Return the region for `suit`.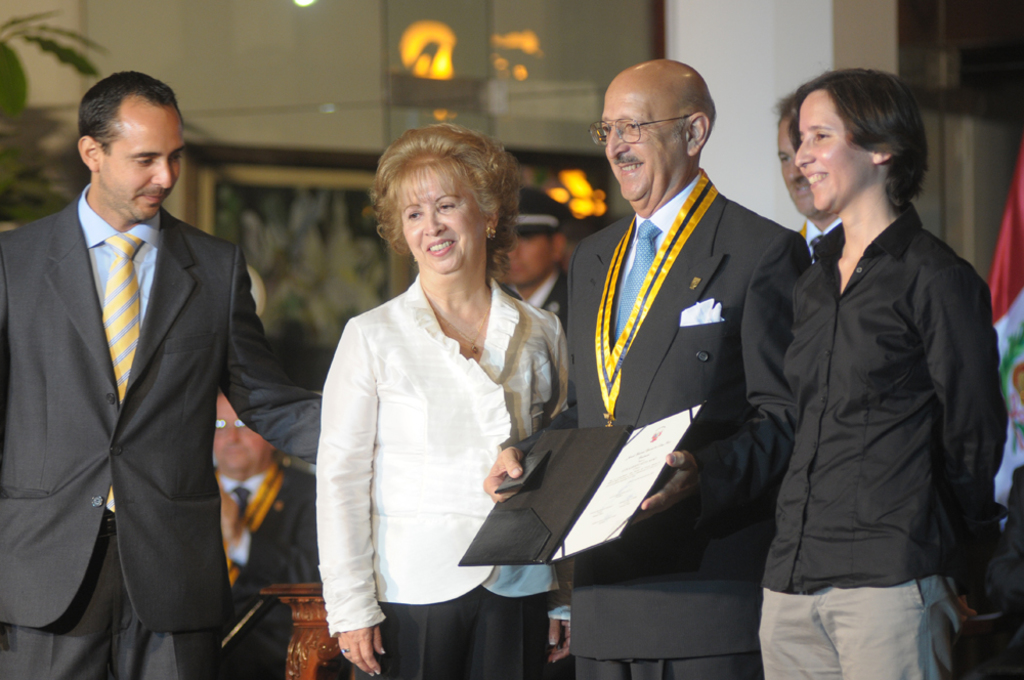
bbox(502, 168, 812, 679).
